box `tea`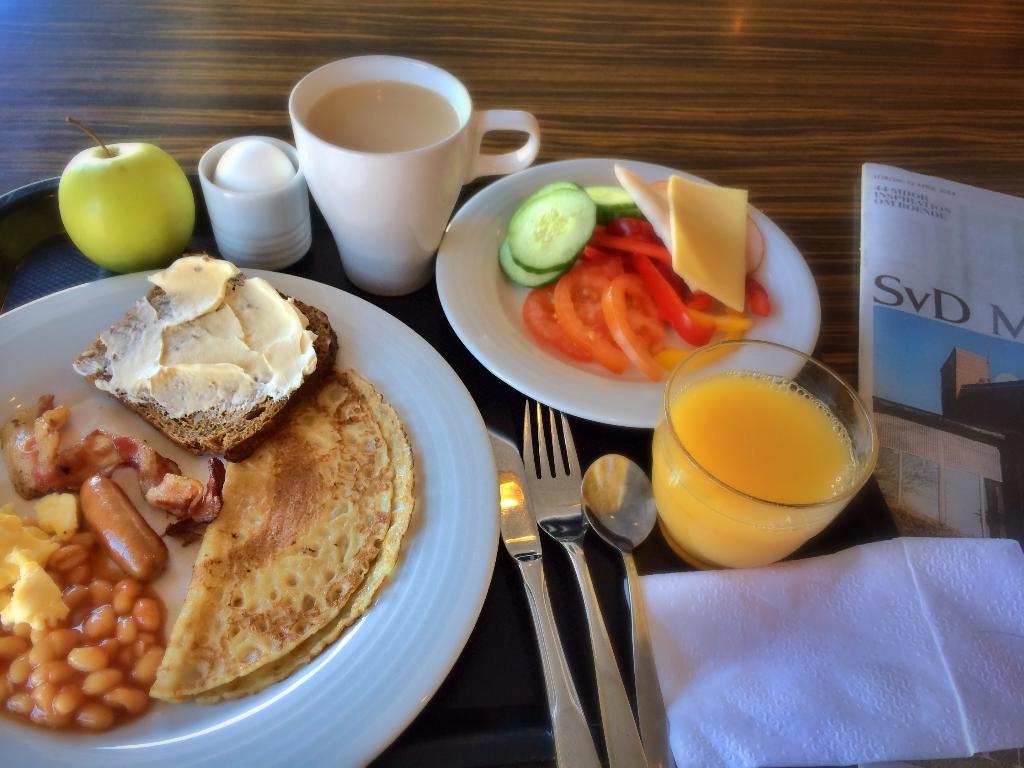
detection(309, 79, 458, 154)
